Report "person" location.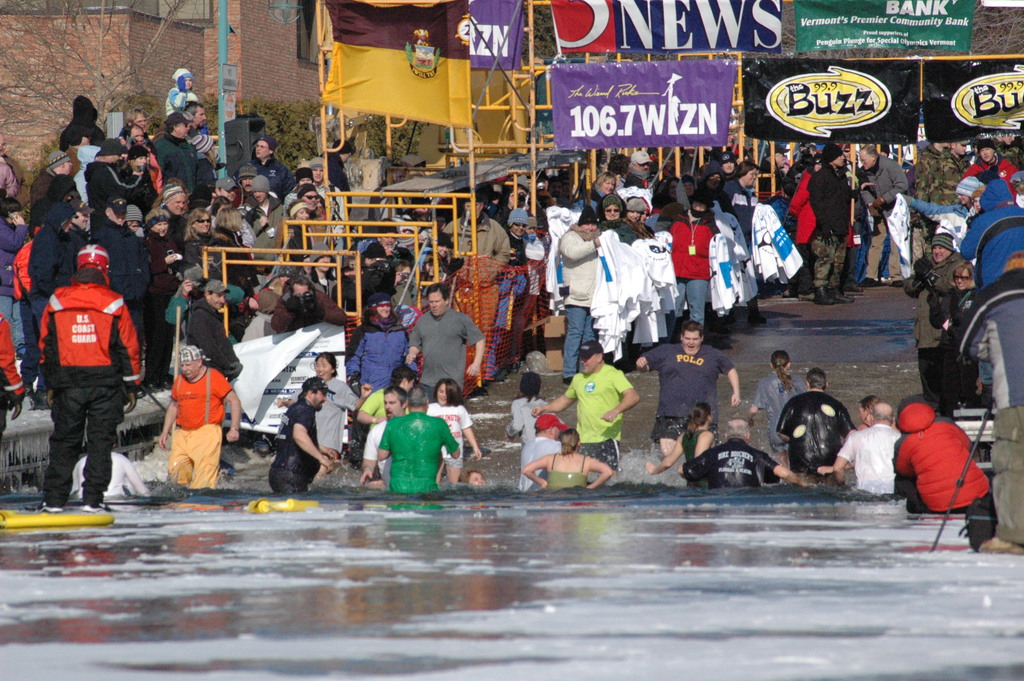
Report: pyautogui.locateOnScreen(261, 277, 344, 453).
